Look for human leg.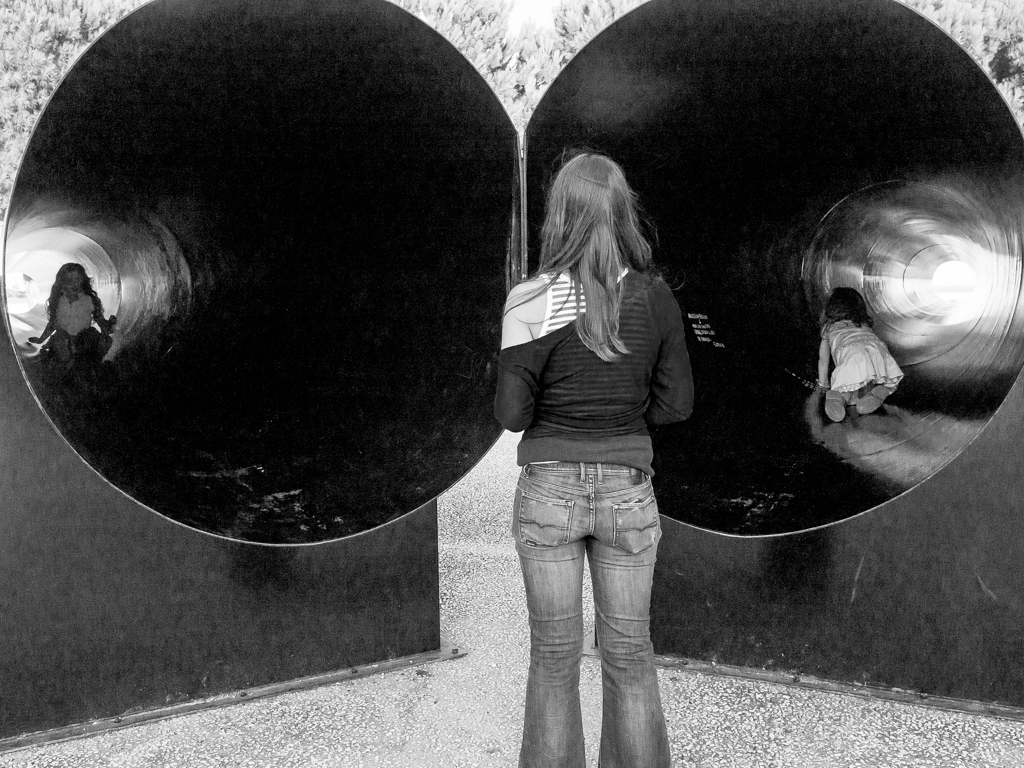
Found: {"left": 821, "top": 354, "right": 857, "bottom": 420}.
